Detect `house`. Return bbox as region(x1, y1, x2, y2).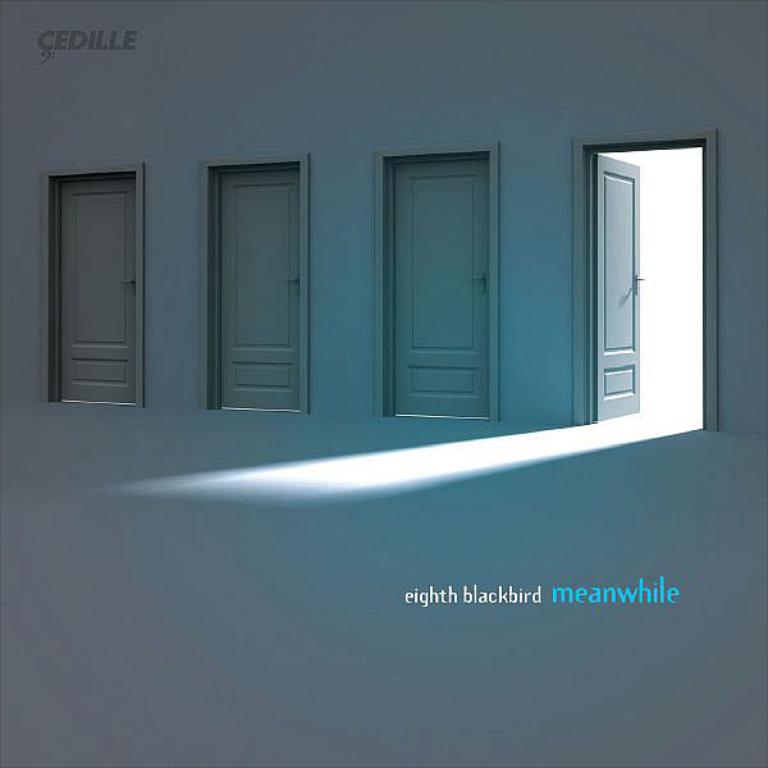
region(0, 0, 767, 767).
